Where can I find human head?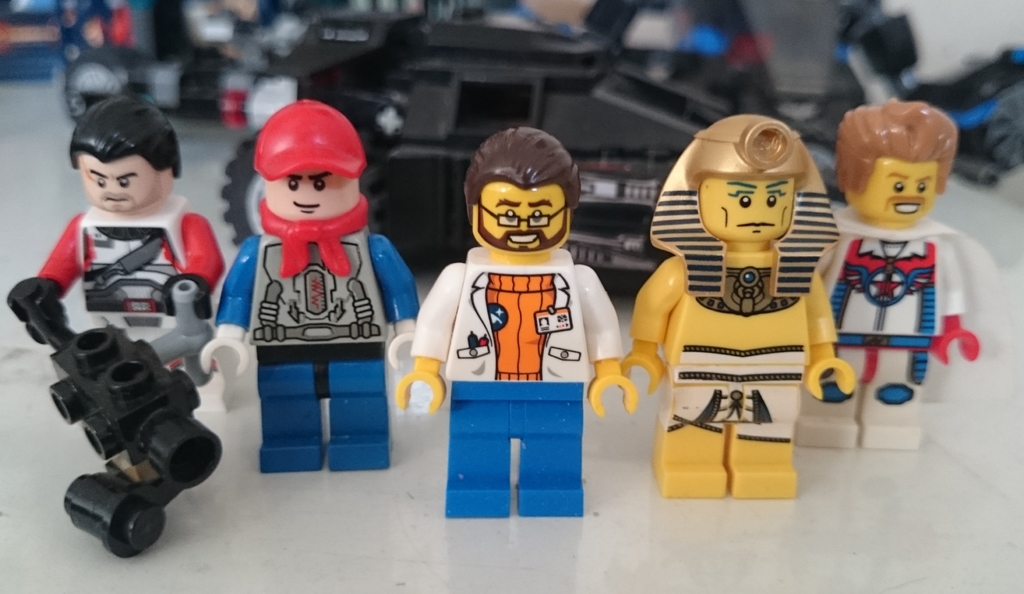
You can find it at <region>460, 125, 586, 252</region>.
